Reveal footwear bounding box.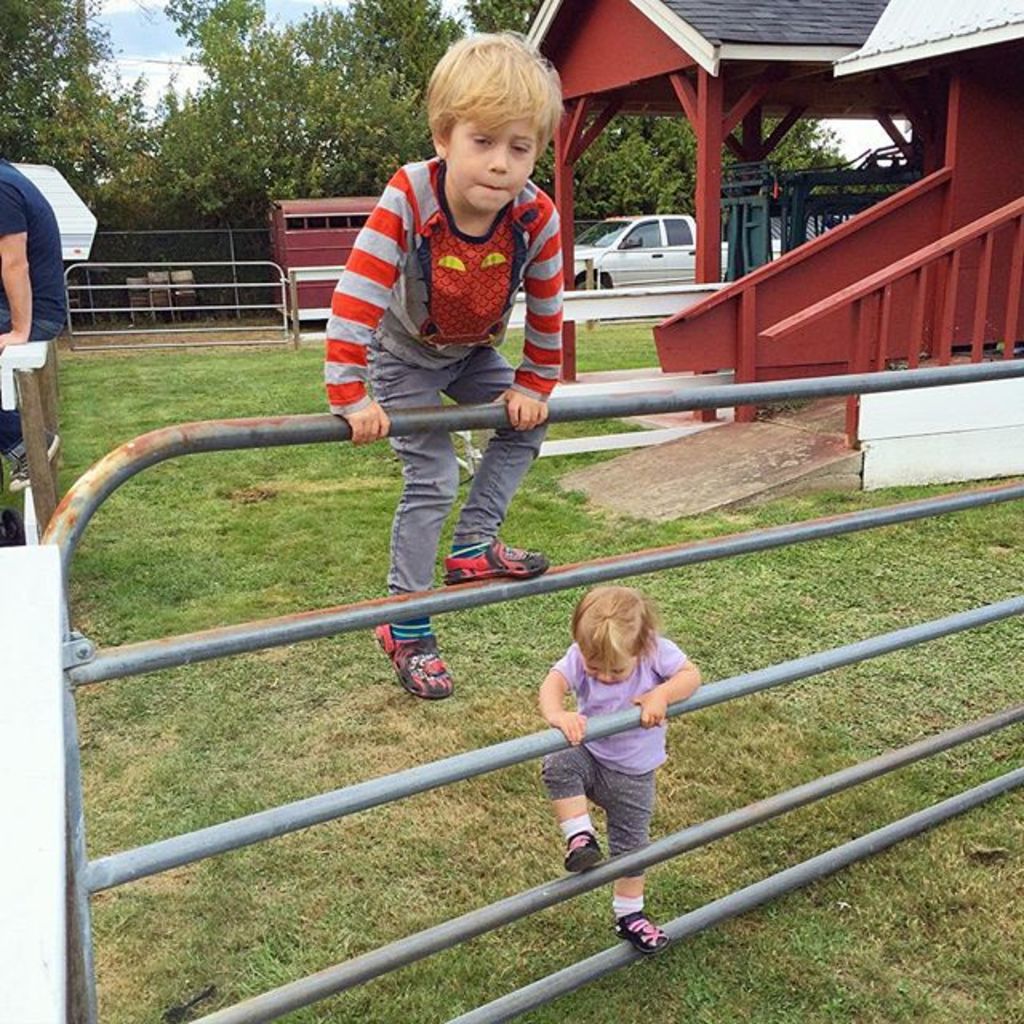
Revealed: {"left": 11, "top": 427, "right": 59, "bottom": 490}.
